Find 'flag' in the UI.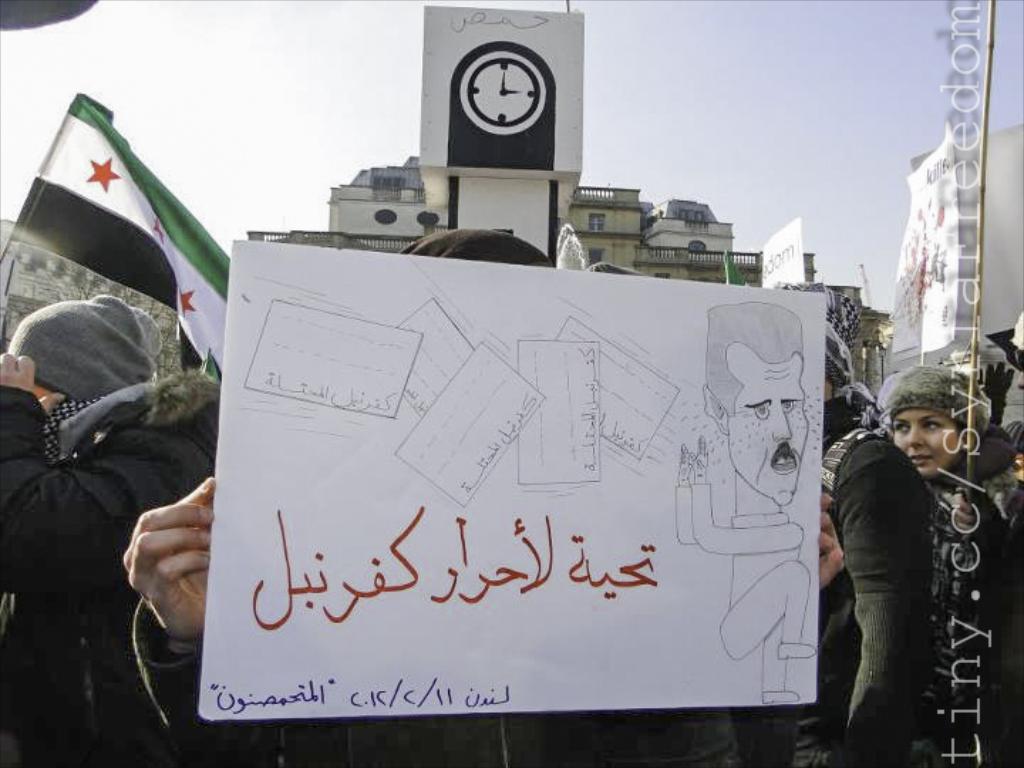
UI element at <bbox>725, 246, 750, 293</bbox>.
